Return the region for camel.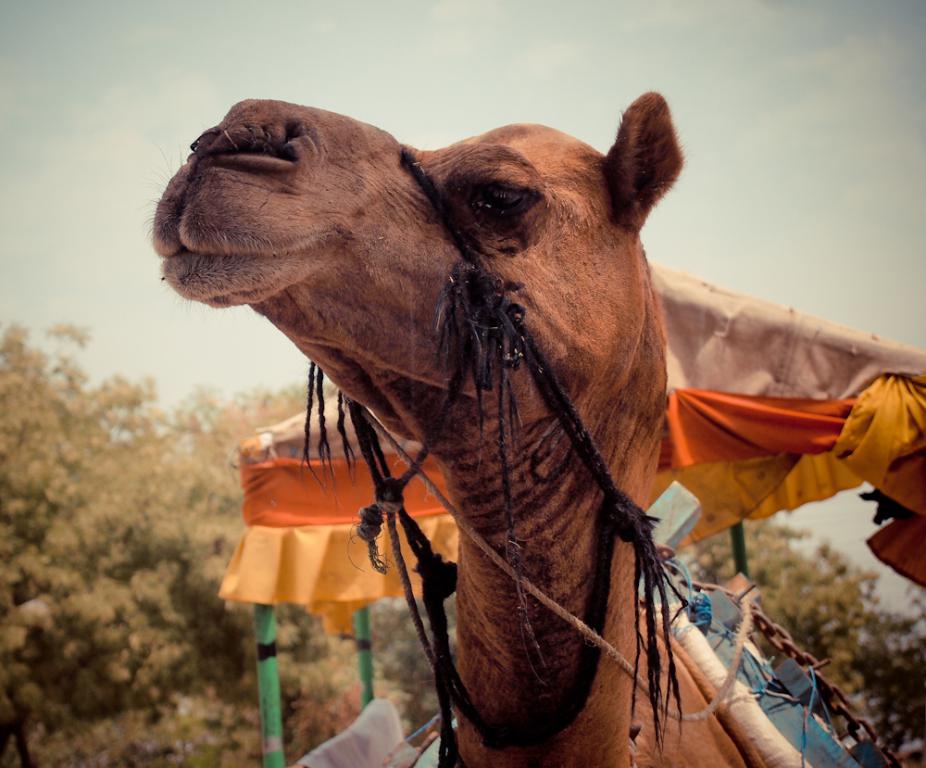
detection(136, 105, 888, 767).
